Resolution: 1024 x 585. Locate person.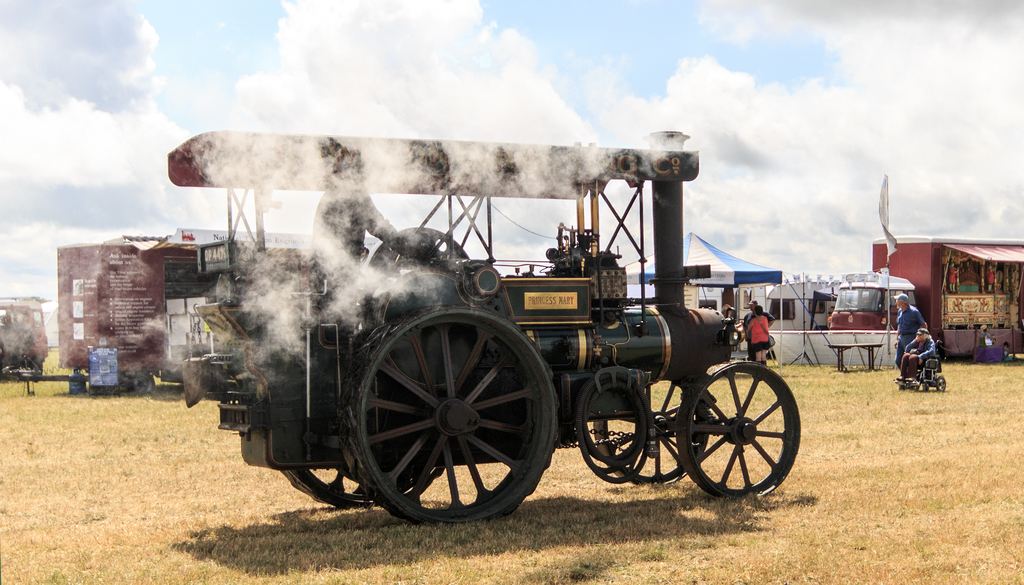
[x1=897, y1=295, x2=929, y2=377].
